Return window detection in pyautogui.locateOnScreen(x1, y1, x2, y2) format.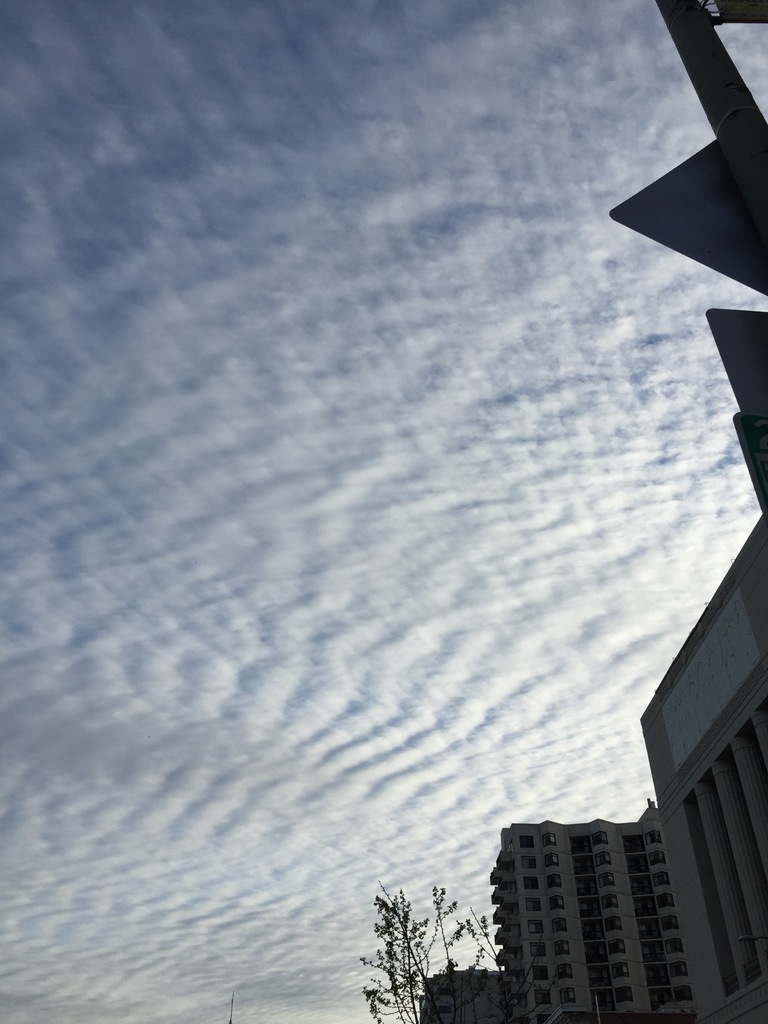
pyautogui.locateOnScreen(548, 874, 559, 886).
